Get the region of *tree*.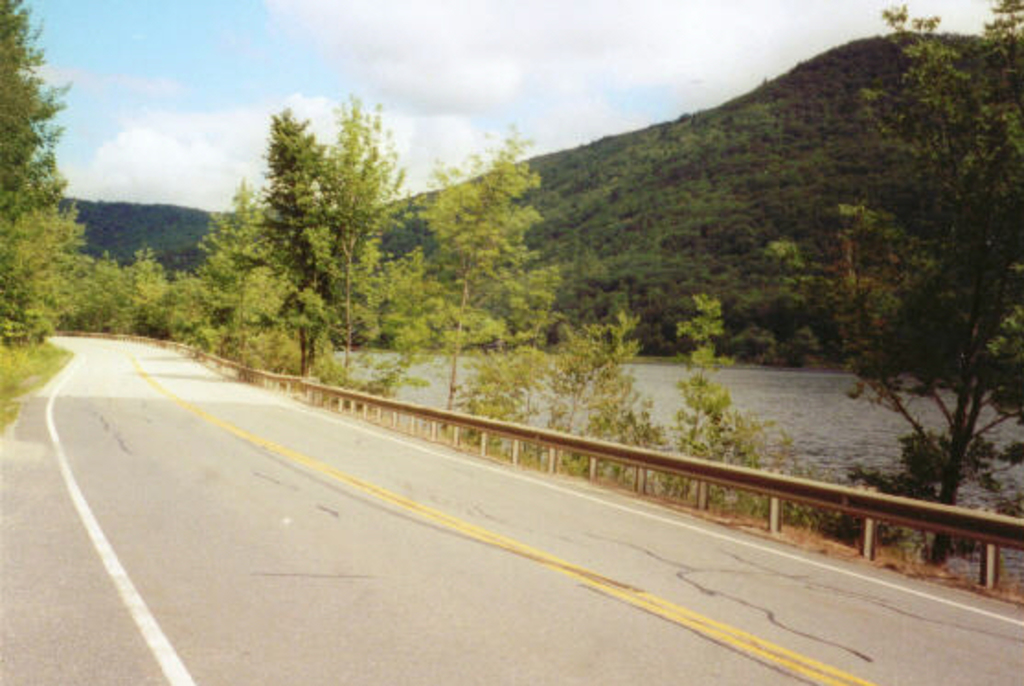
147,265,208,342.
